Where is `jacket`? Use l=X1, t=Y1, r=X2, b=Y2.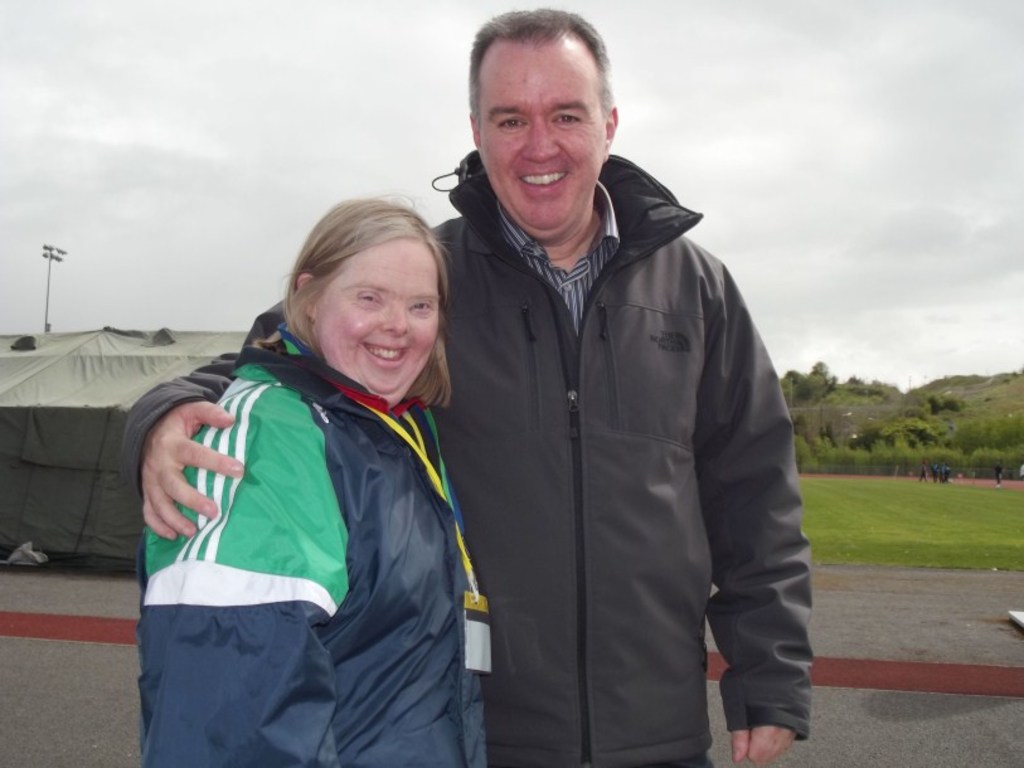
l=122, t=145, r=815, b=767.
